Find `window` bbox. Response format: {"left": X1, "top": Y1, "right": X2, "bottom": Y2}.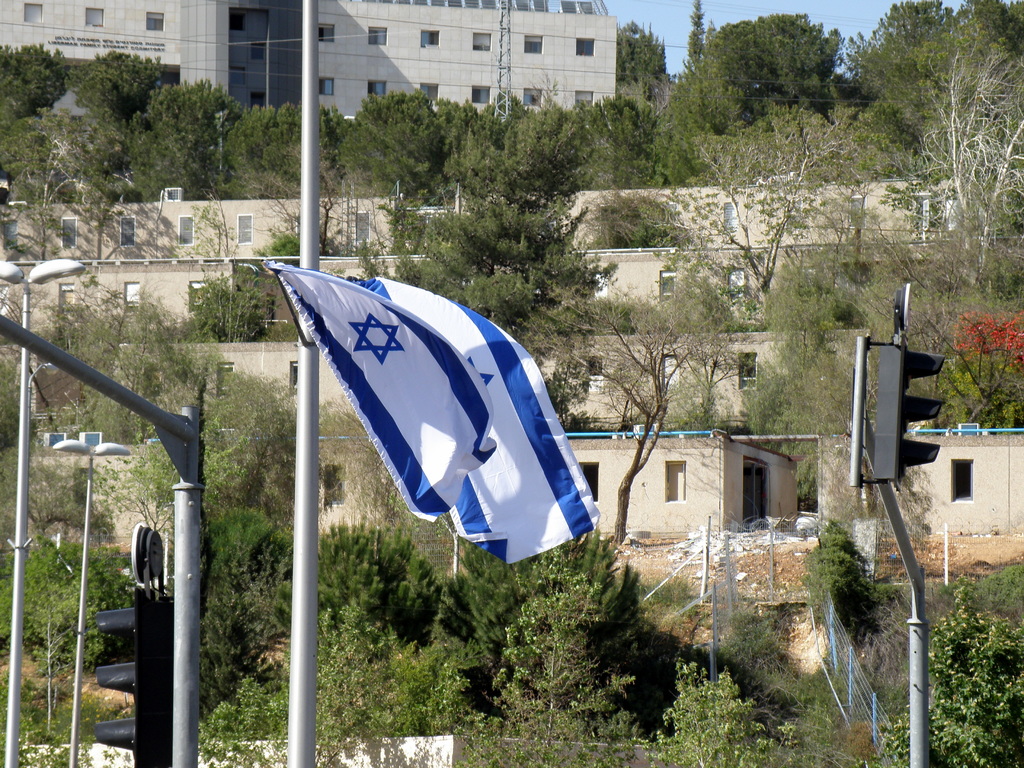
{"left": 525, "top": 92, "right": 540, "bottom": 108}.
